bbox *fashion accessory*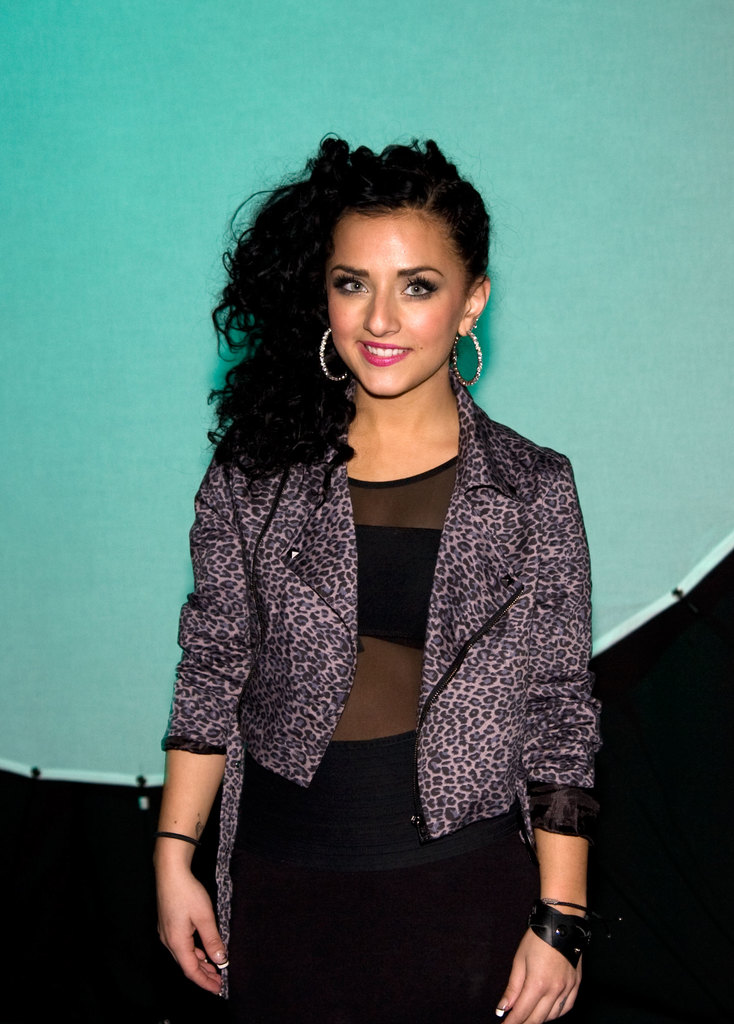
(147,825,202,851)
